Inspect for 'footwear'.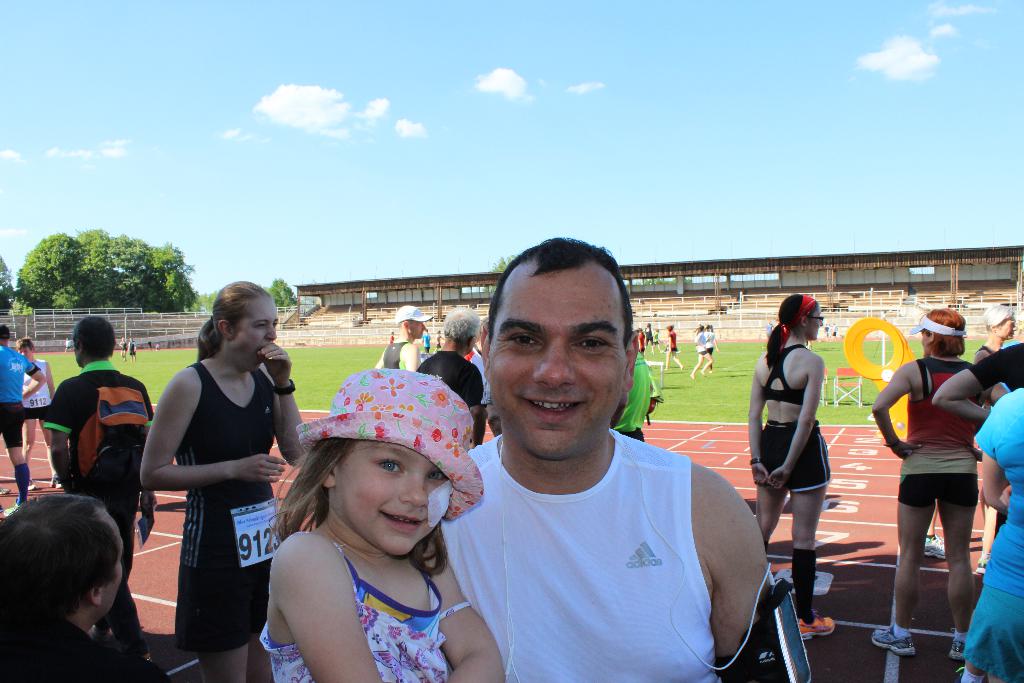
Inspection: rect(951, 638, 968, 658).
